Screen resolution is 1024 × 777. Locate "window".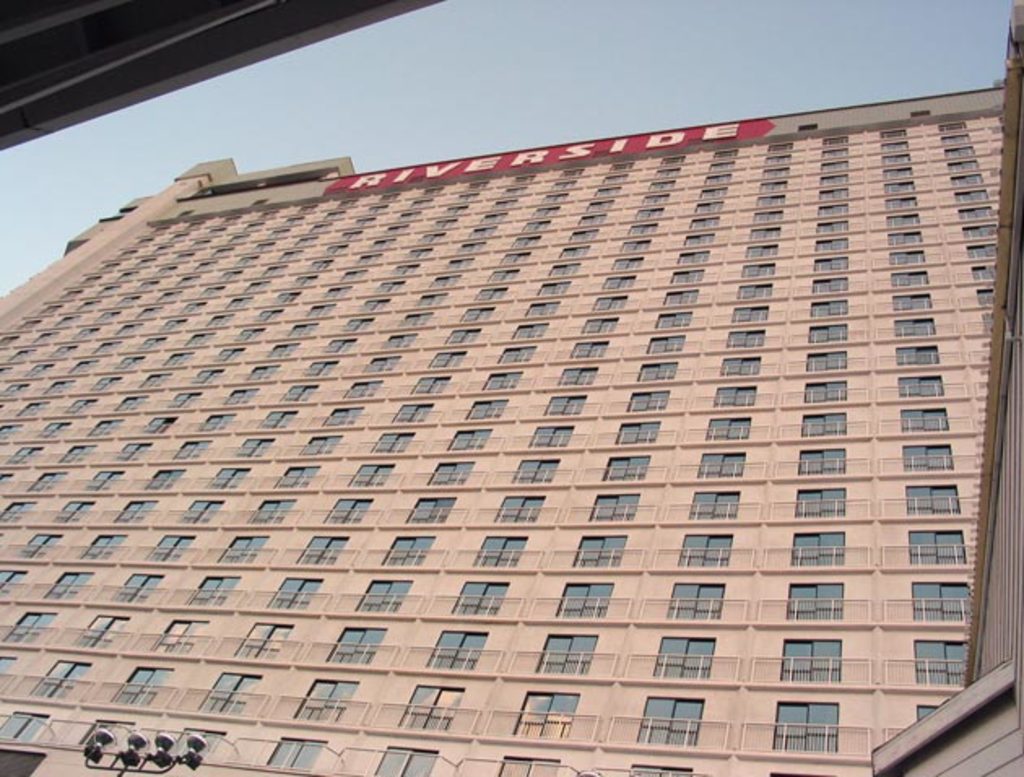
select_region(145, 416, 174, 429).
